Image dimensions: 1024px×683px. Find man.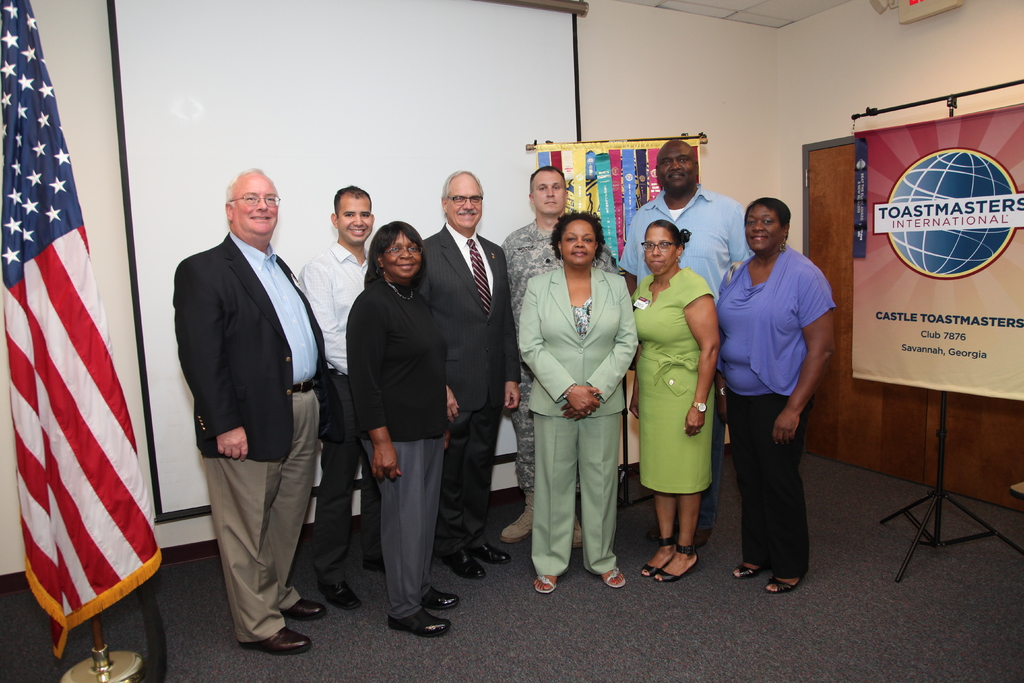
BBox(173, 166, 329, 656).
